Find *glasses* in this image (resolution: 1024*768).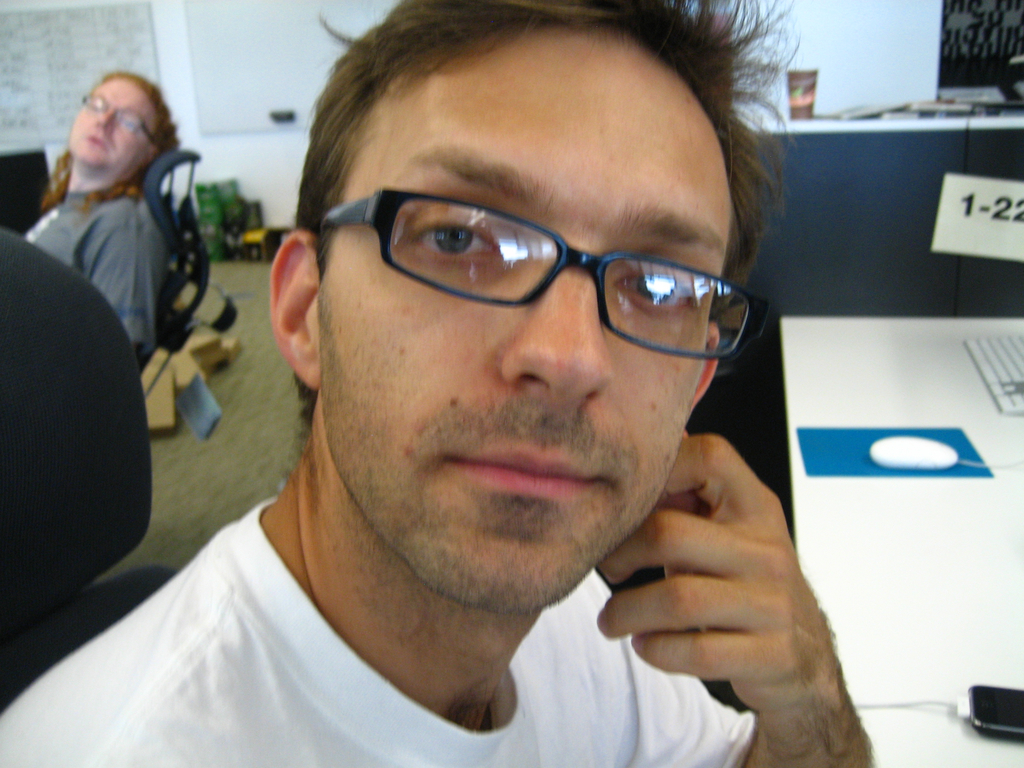
[left=77, top=91, right=157, bottom=149].
